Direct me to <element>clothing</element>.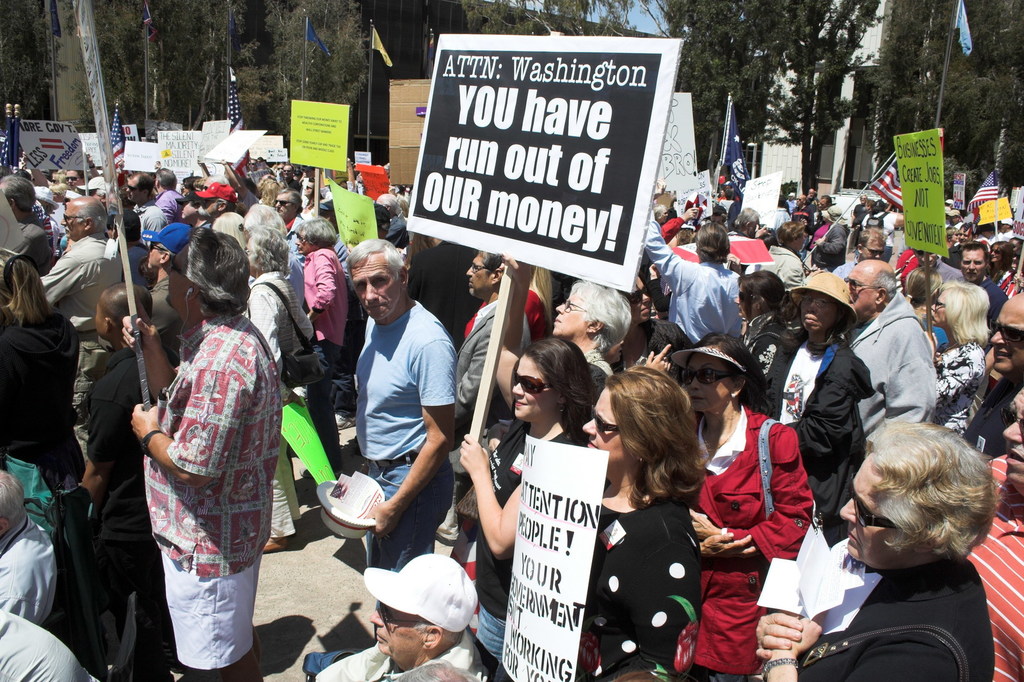
Direction: 11 215 54 281.
